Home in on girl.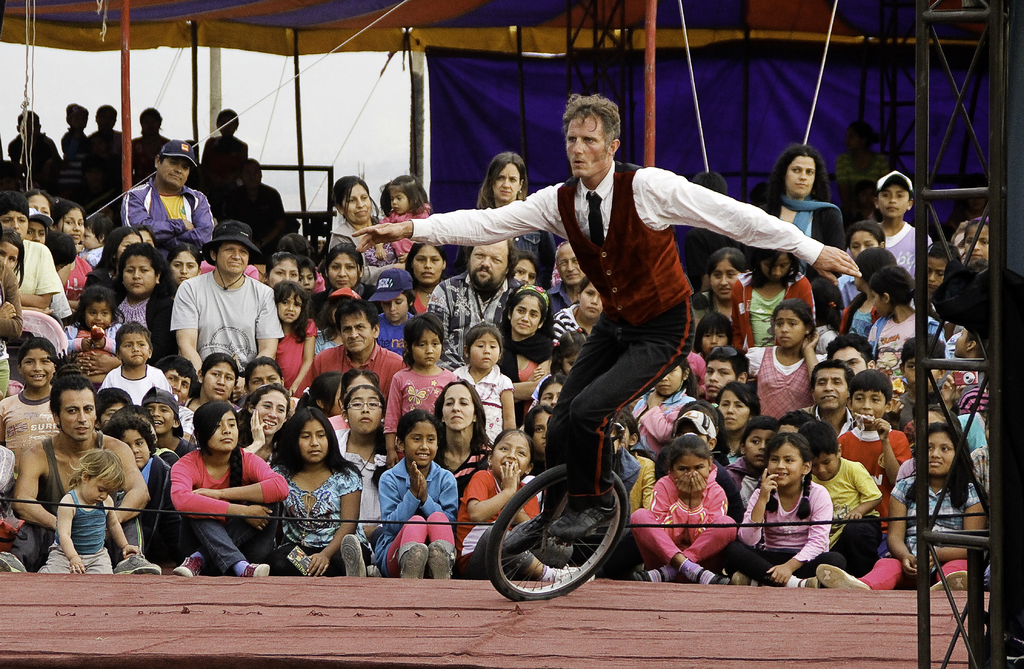
Homed in at 871, 263, 928, 398.
